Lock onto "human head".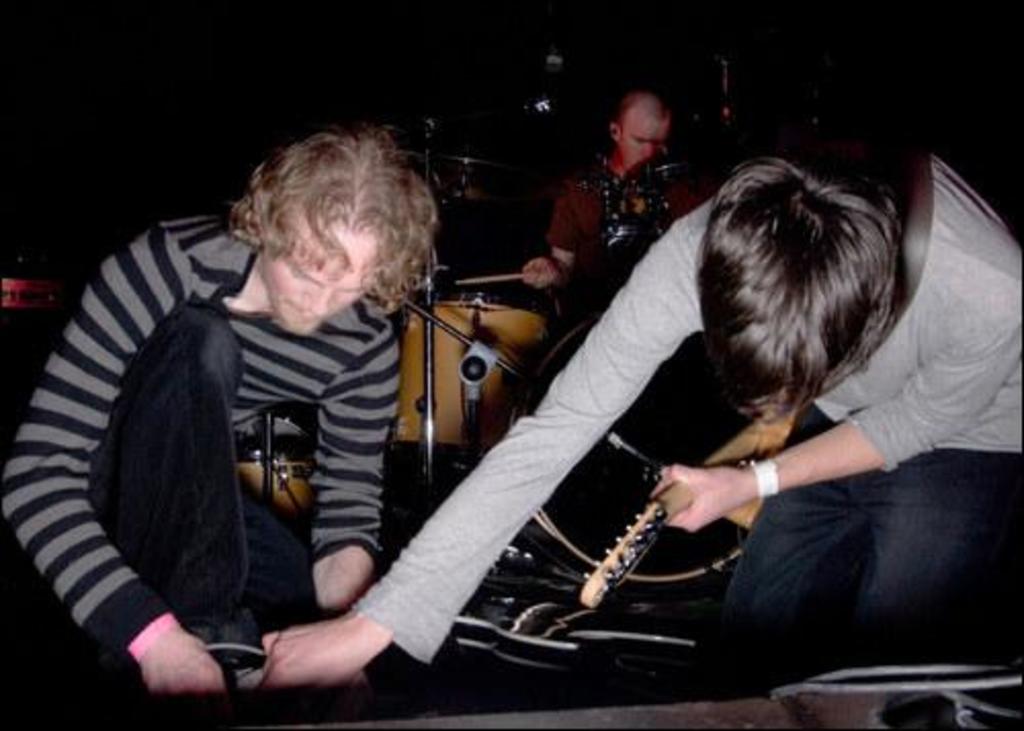
Locked: rect(604, 88, 676, 172).
